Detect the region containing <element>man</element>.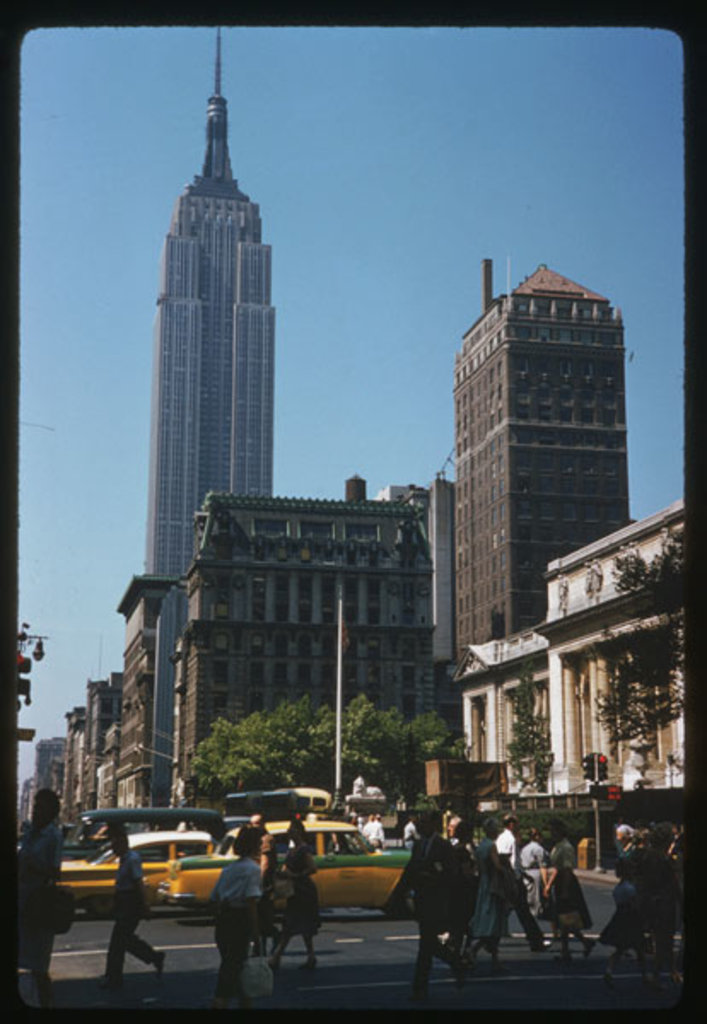
rect(401, 809, 463, 1005).
